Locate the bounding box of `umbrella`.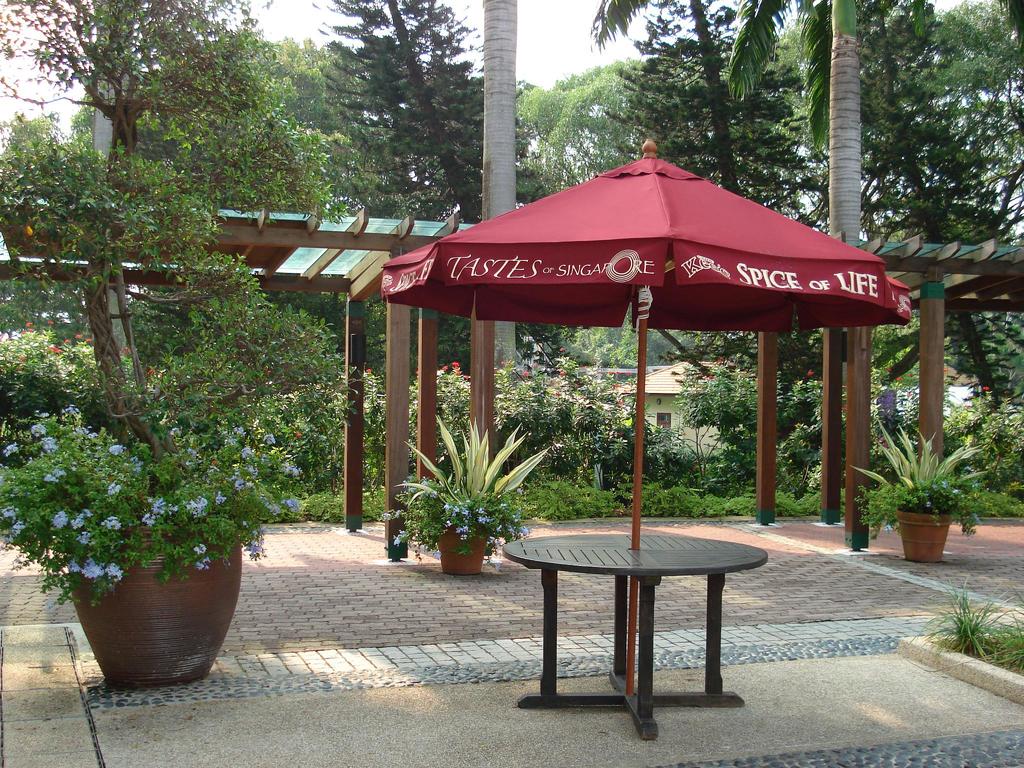
Bounding box: <bbox>377, 136, 914, 696</bbox>.
